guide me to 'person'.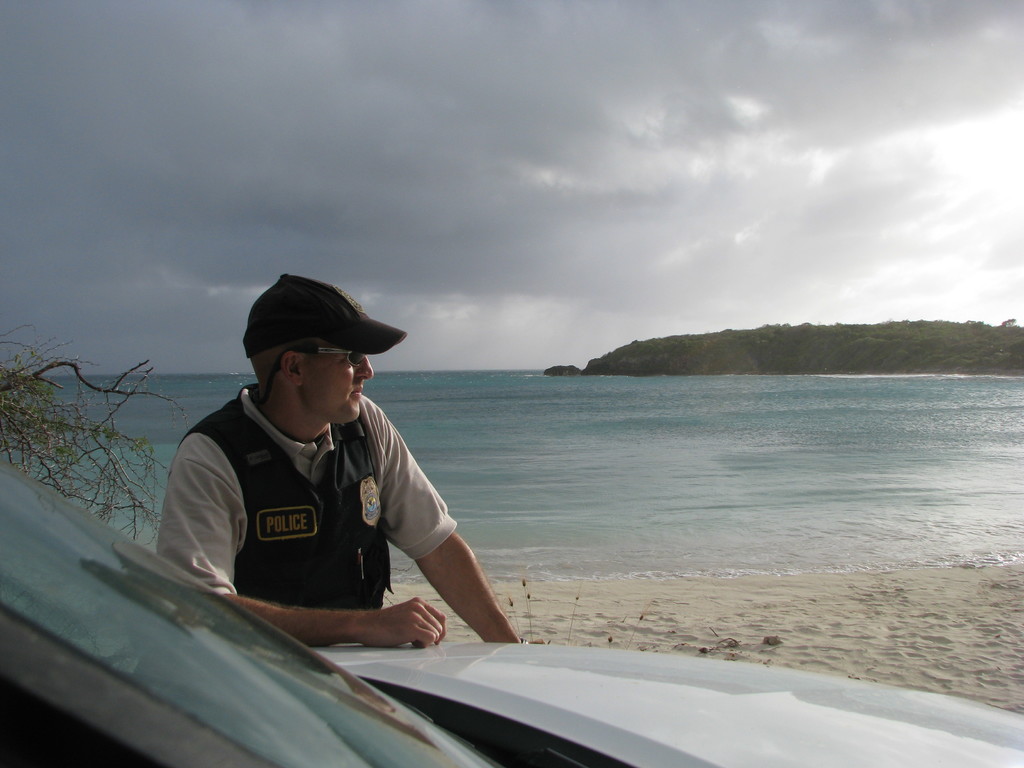
Guidance: detection(158, 278, 485, 675).
